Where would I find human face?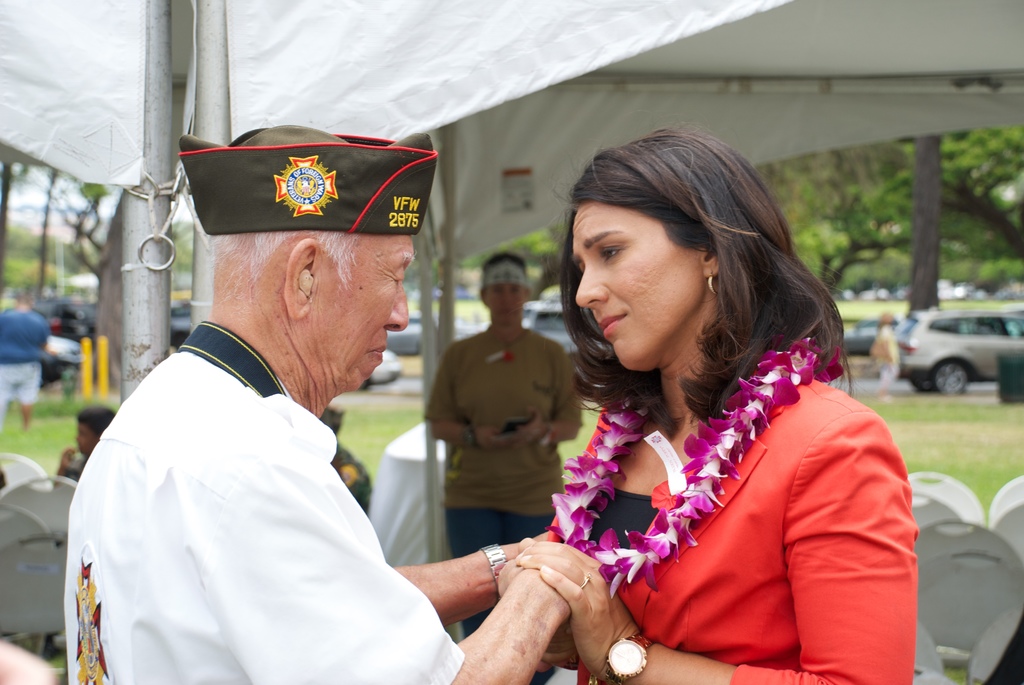
At (77, 421, 93, 452).
